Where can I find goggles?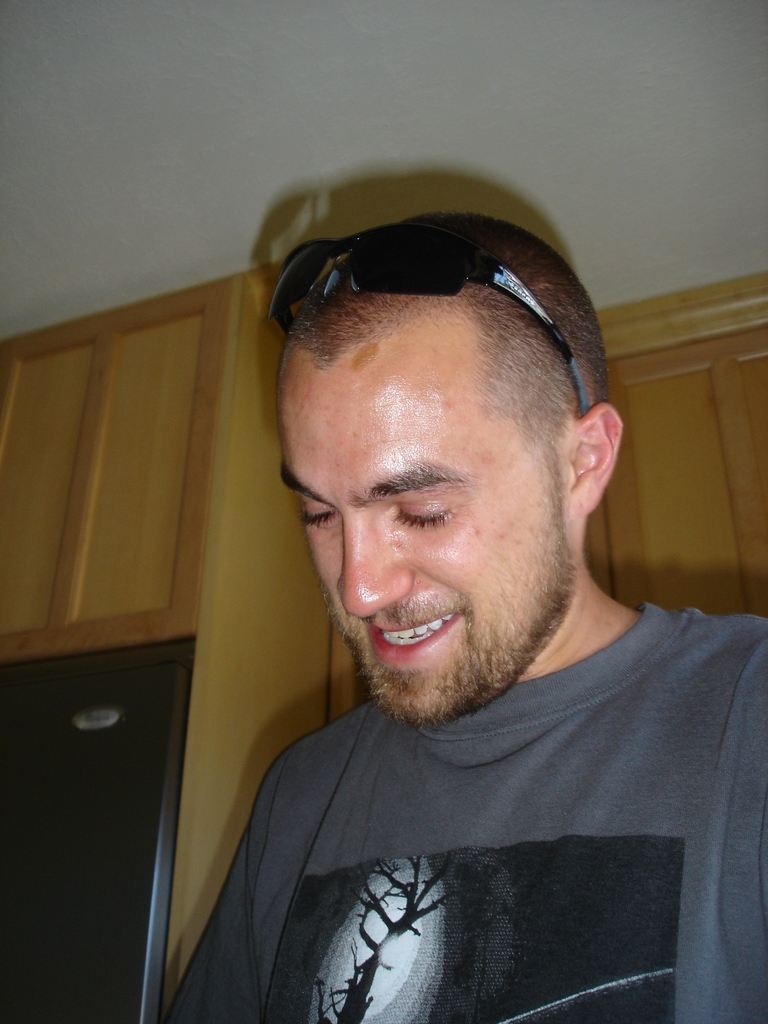
You can find it at 283/241/582/405.
